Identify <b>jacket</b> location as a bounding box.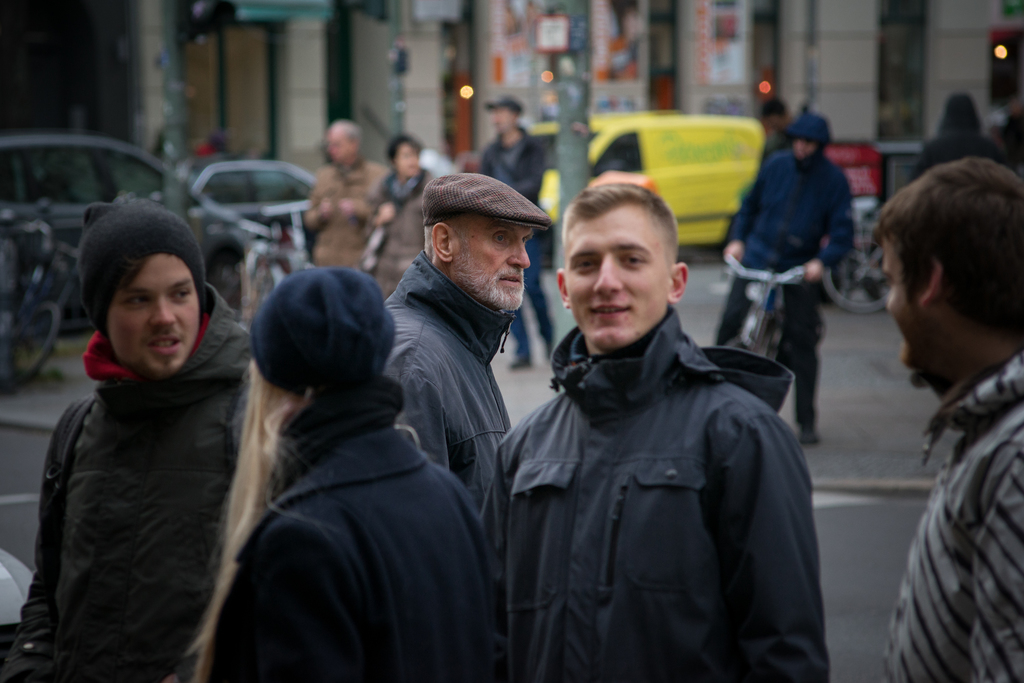
{"left": 726, "top": 147, "right": 859, "bottom": 276}.
